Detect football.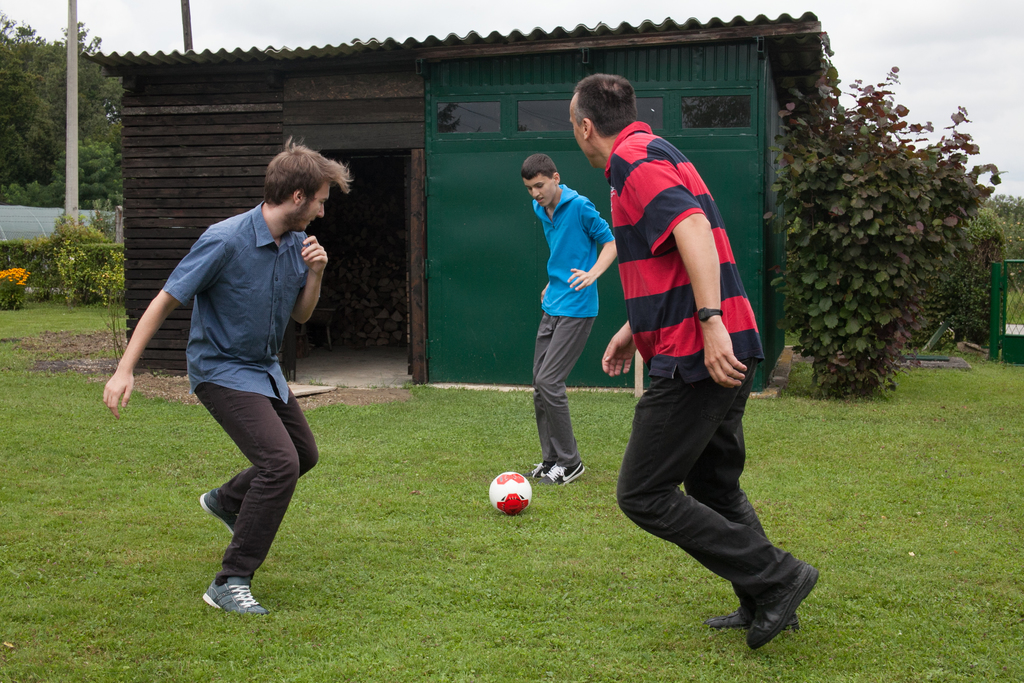
Detected at rect(488, 470, 532, 513).
